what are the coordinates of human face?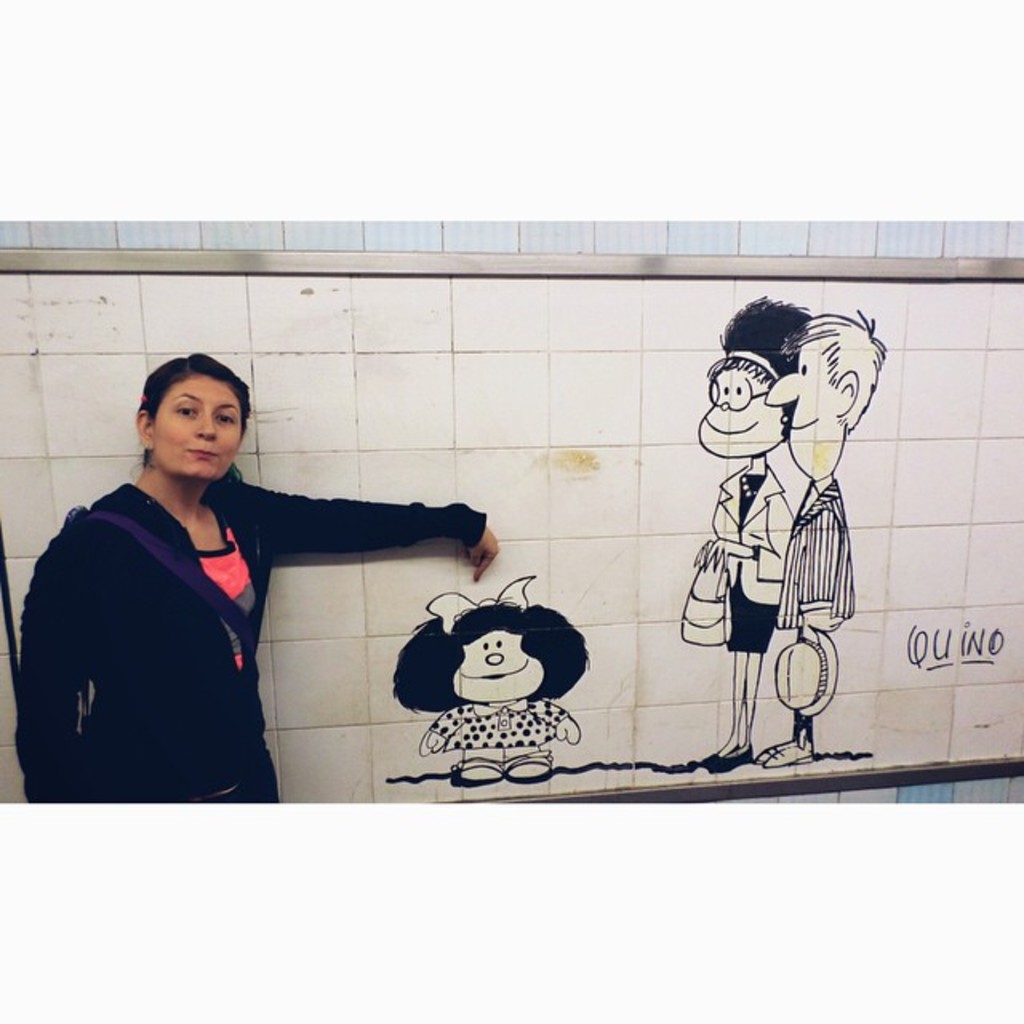
l=450, t=630, r=547, b=698.
